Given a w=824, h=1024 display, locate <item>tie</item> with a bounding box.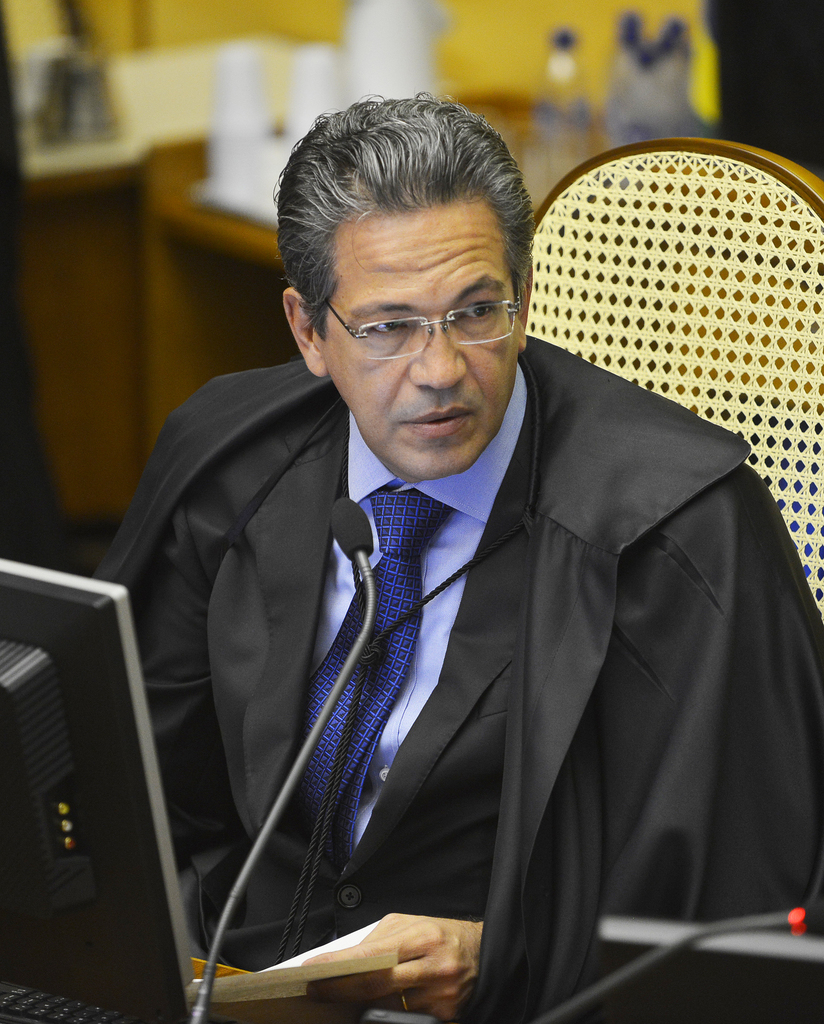
Located: l=280, t=485, r=450, b=865.
